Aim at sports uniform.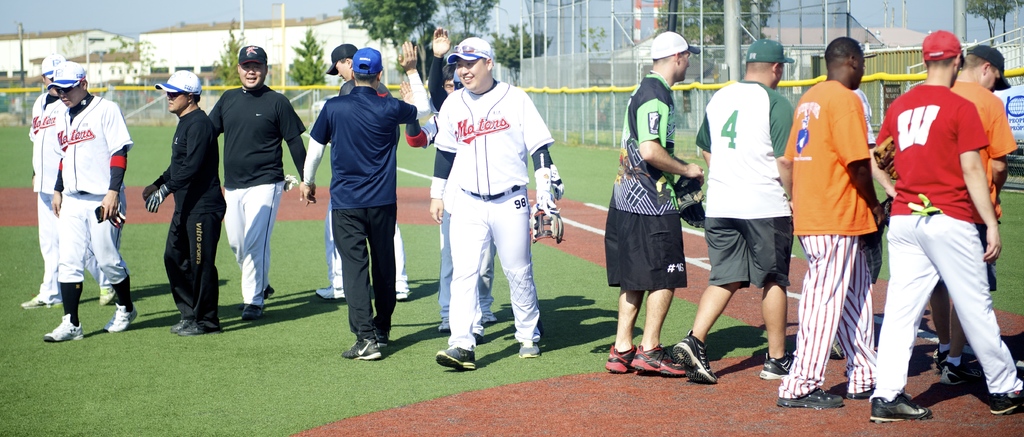
Aimed at [696,81,794,290].
